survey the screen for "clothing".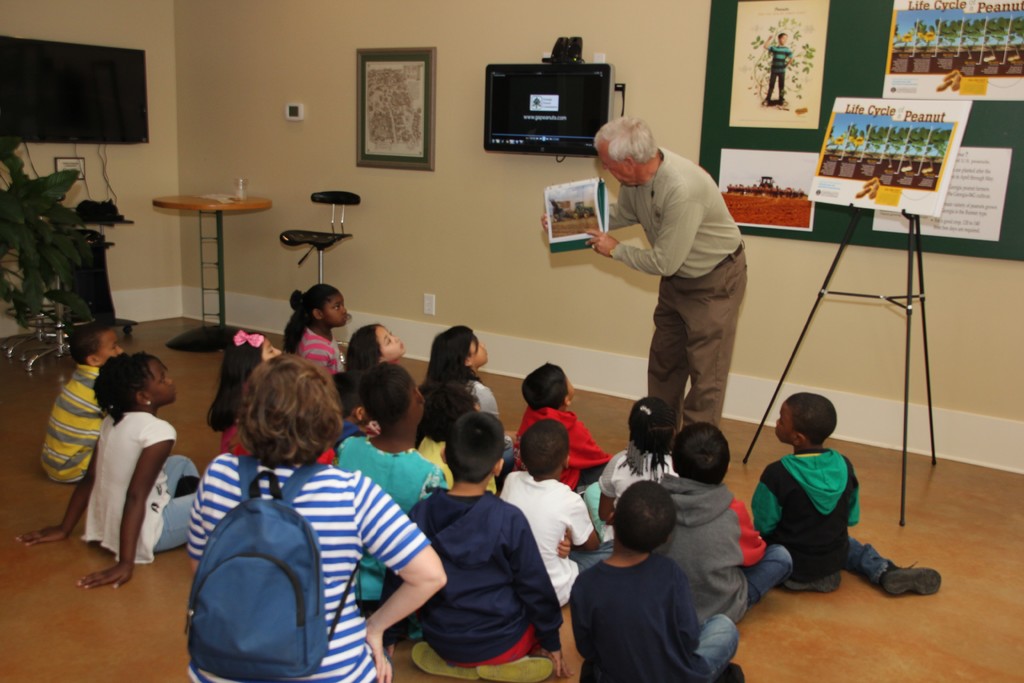
Survey found: <bbox>406, 434, 451, 499</bbox>.
